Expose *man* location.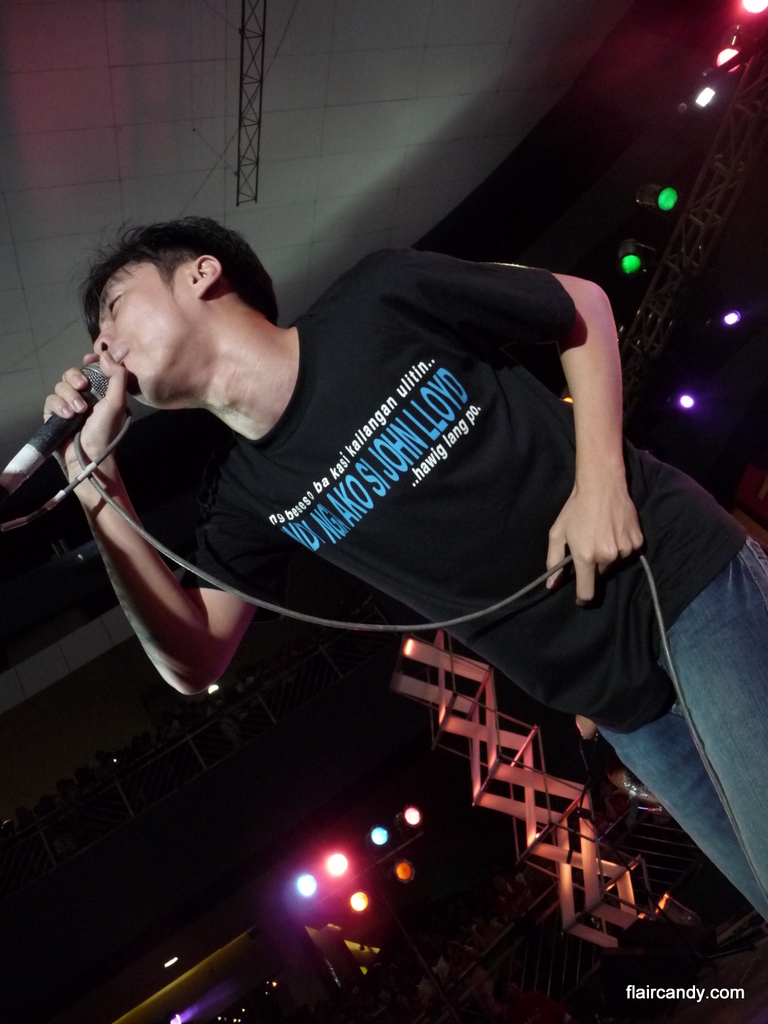
Exposed at 15 209 730 910.
